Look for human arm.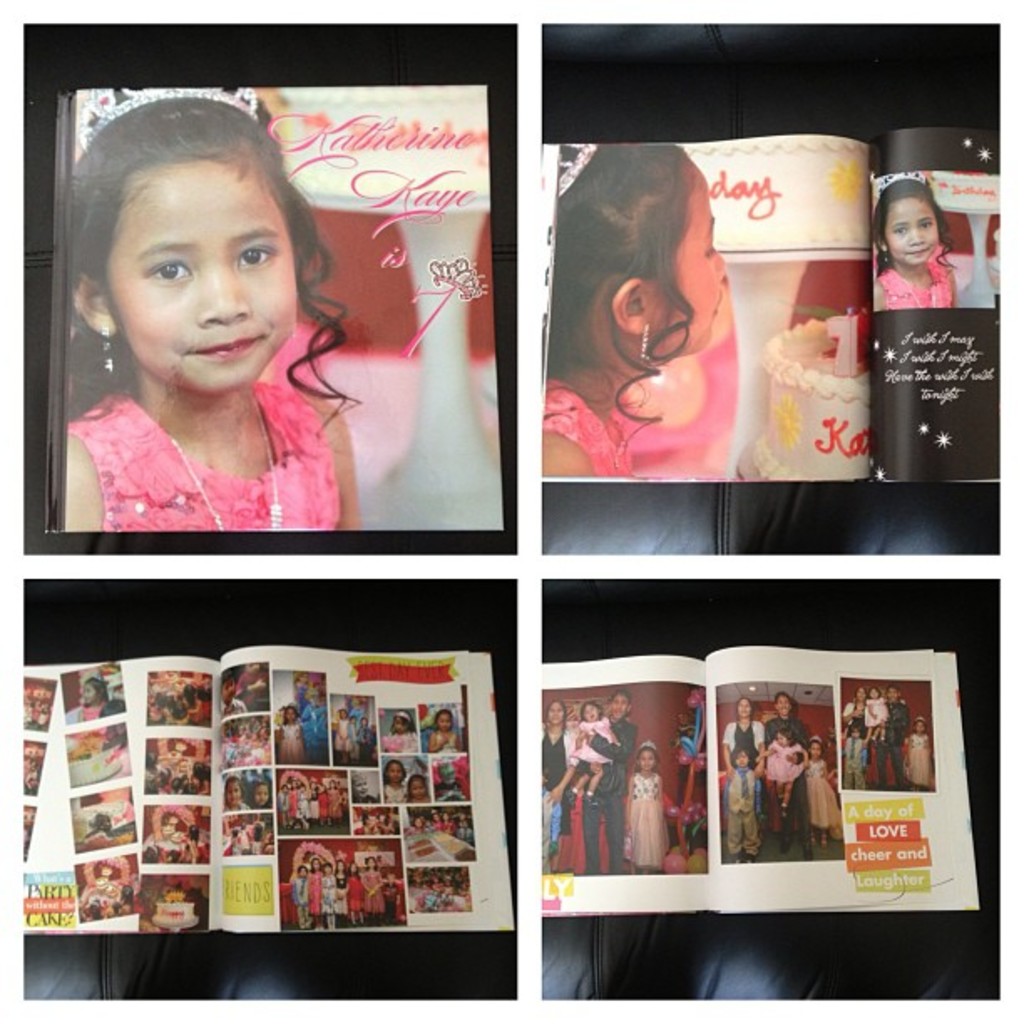
Found: [370,865,385,893].
